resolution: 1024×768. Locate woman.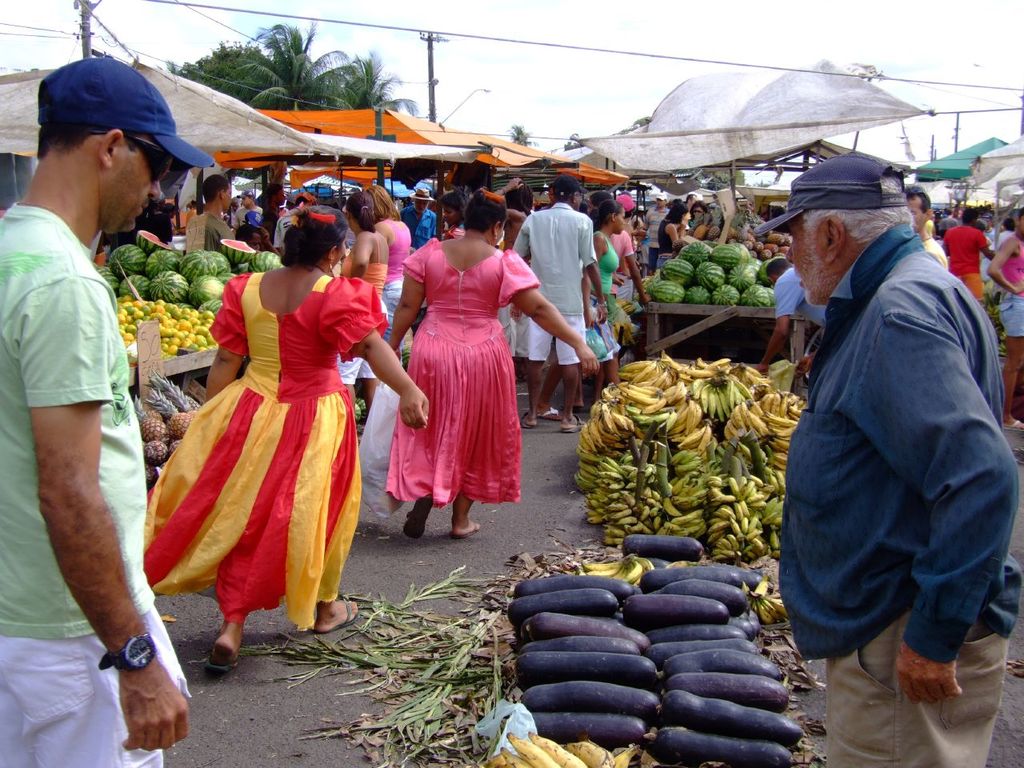
<region>336, 182, 396, 392</region>.
